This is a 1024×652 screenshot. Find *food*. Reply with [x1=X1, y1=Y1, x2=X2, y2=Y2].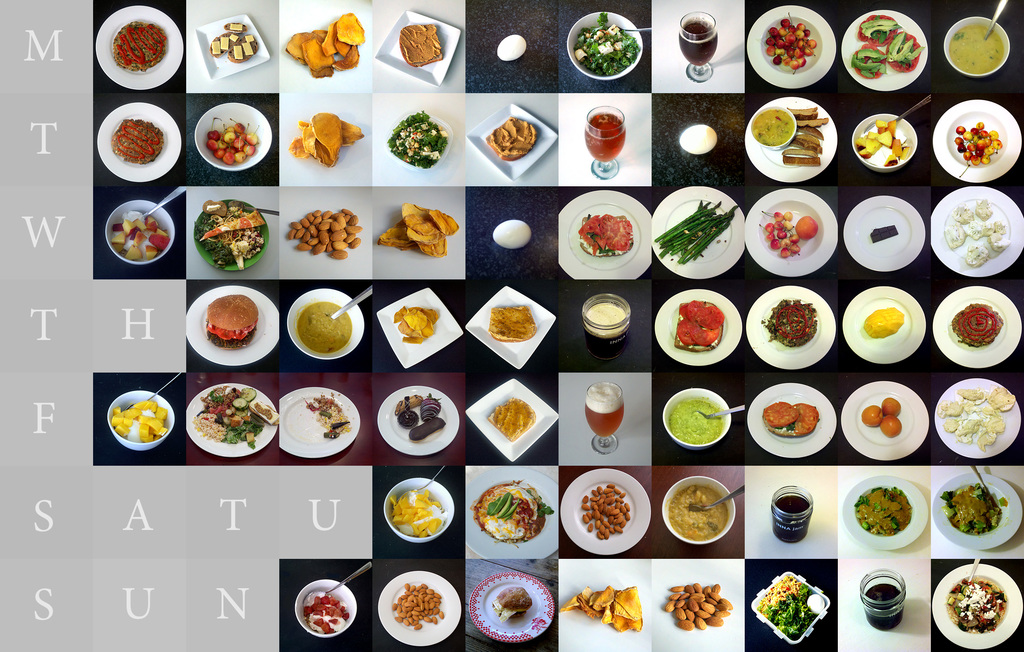
[x1=937, y1=386, x2=1016, y2=452].
